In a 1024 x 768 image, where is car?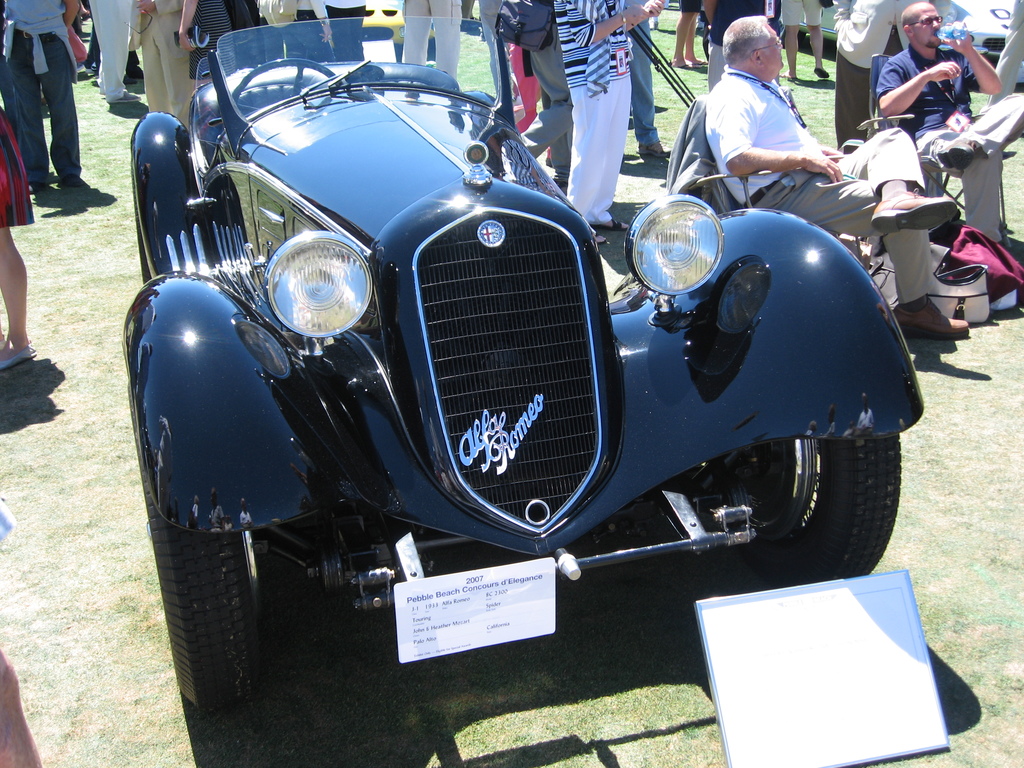
pyautogui.locateOnScreen(121, 15, 924, 709).
